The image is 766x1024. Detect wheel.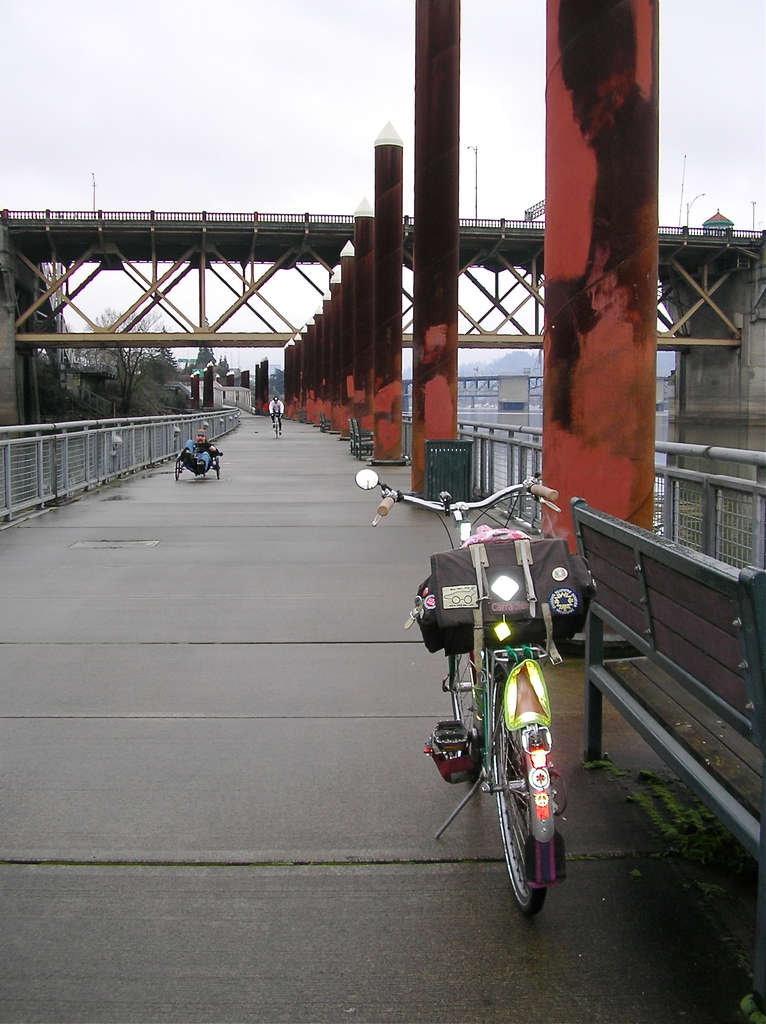
Detection: (x1=448, y1=657, x2=477, y2=745).
